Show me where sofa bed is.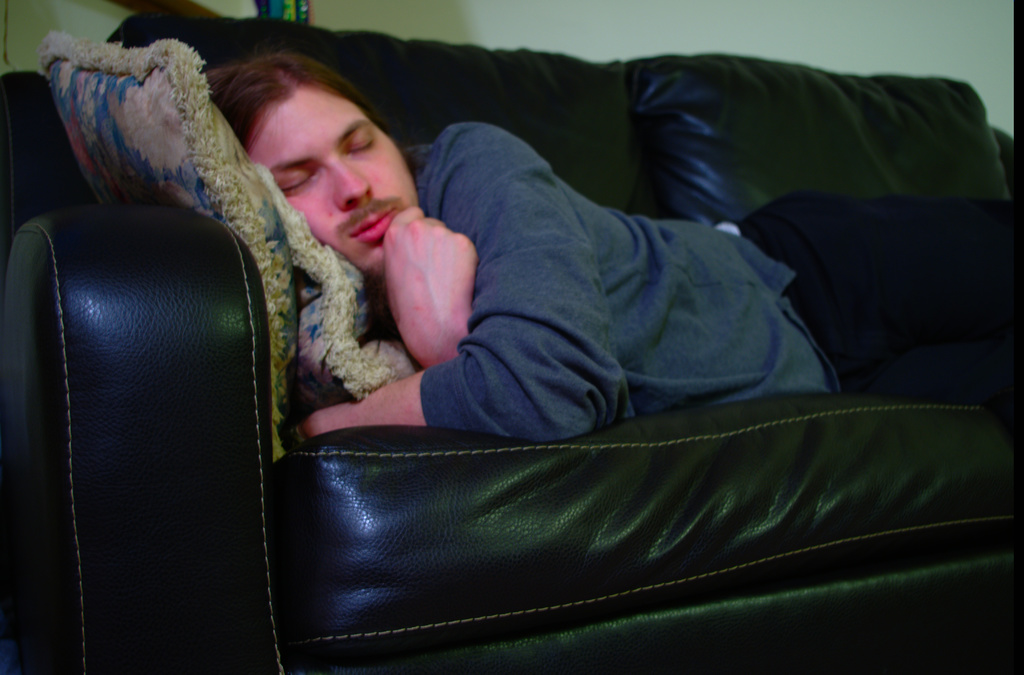
sofa bed is at (x1=0, y1=4, x2=1023, y2=672).
